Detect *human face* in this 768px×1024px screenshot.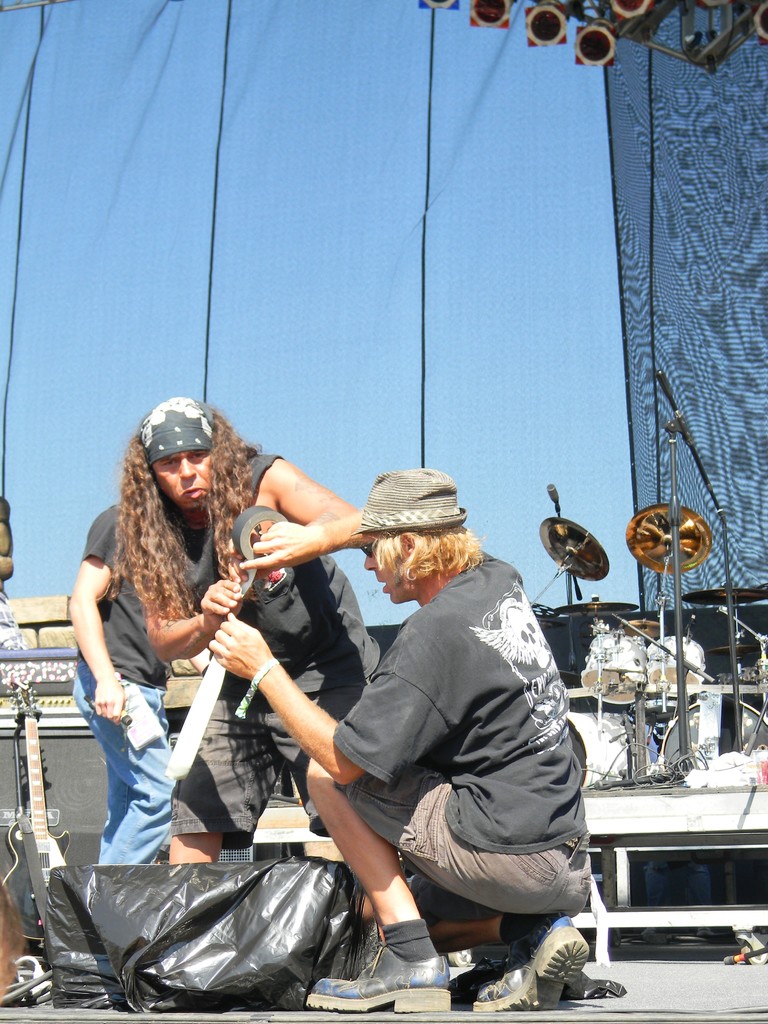
Detection: bbox=[155, 452, 212, 518].
